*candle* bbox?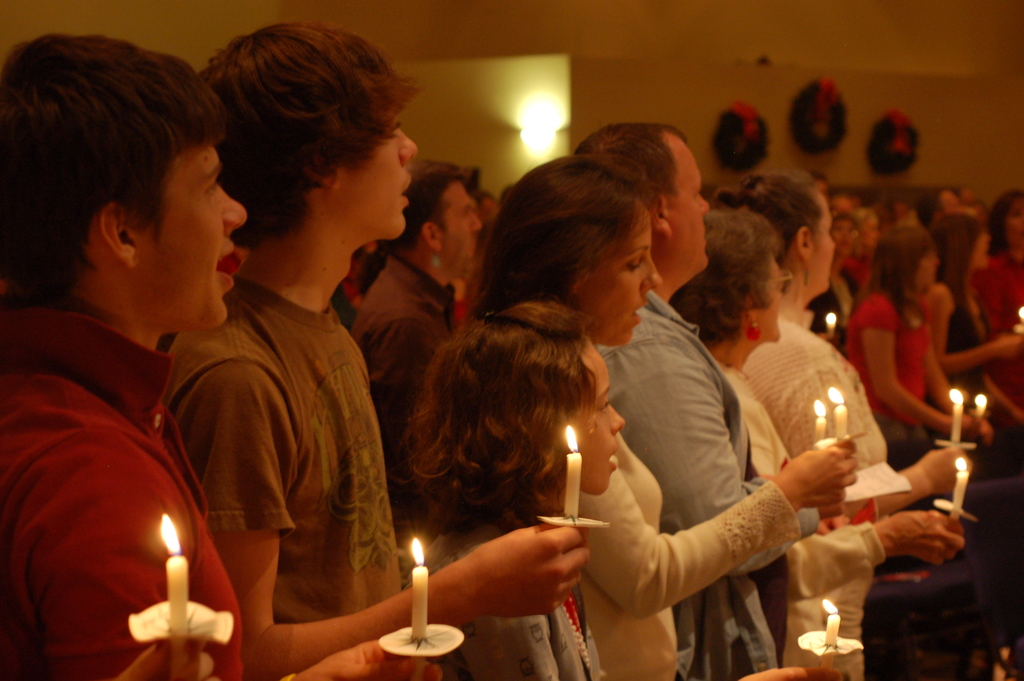
(left=977, top=393, right=988, bottom=418)
